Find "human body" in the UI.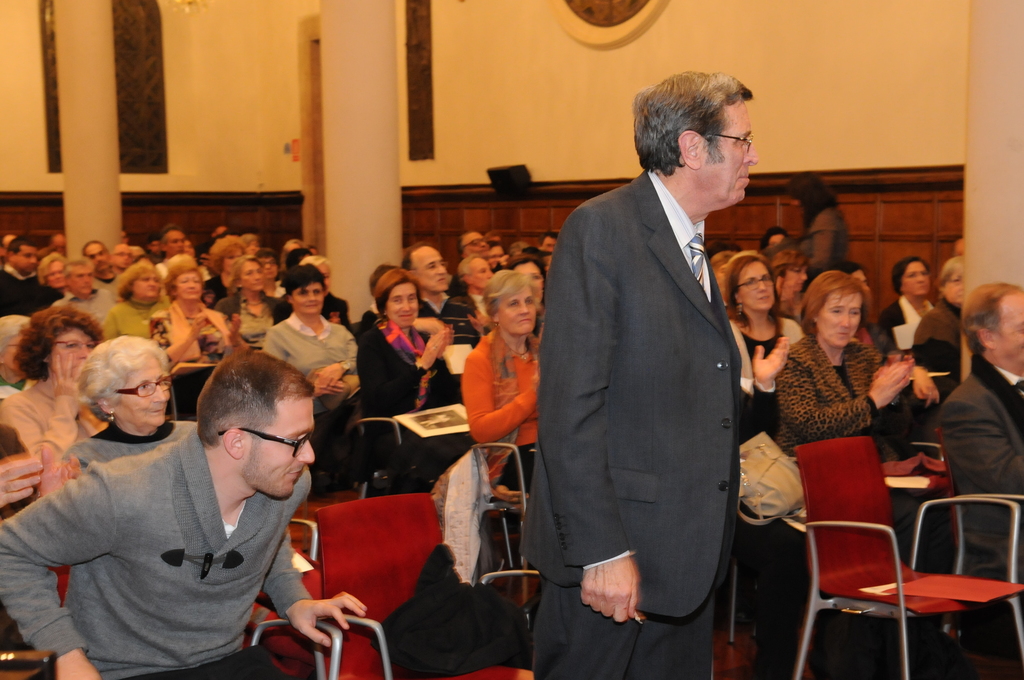
UI element at (63,416,199,482).
